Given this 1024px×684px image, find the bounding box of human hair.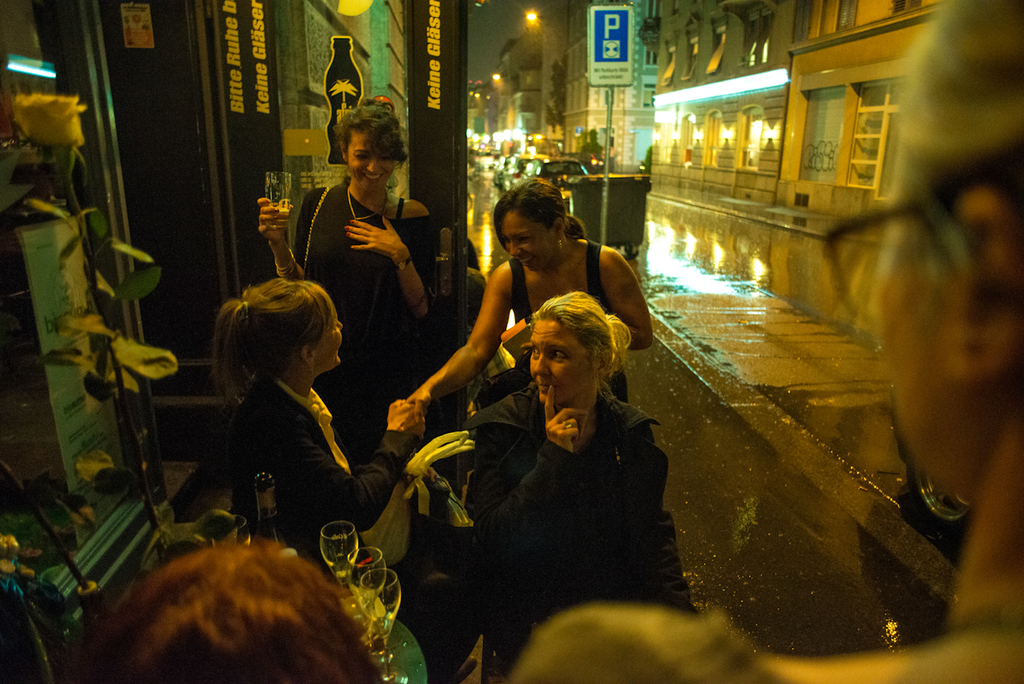
bbox(874, 0, 1022, 278).
